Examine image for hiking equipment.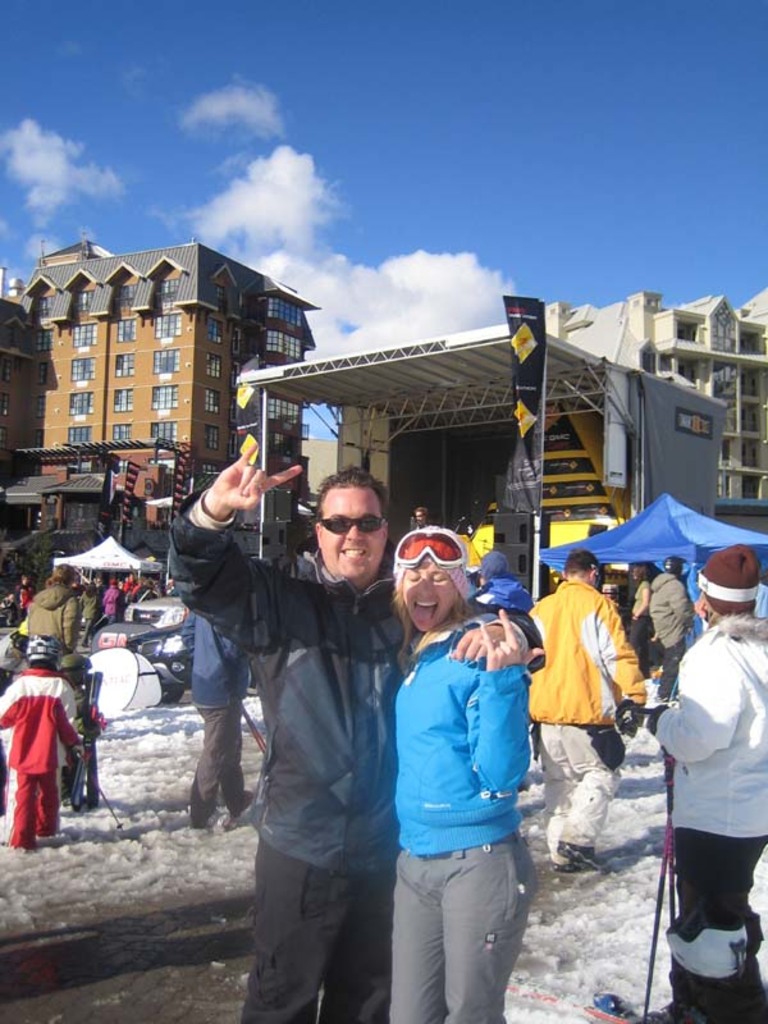
Examination result: 237:701:261:758.
